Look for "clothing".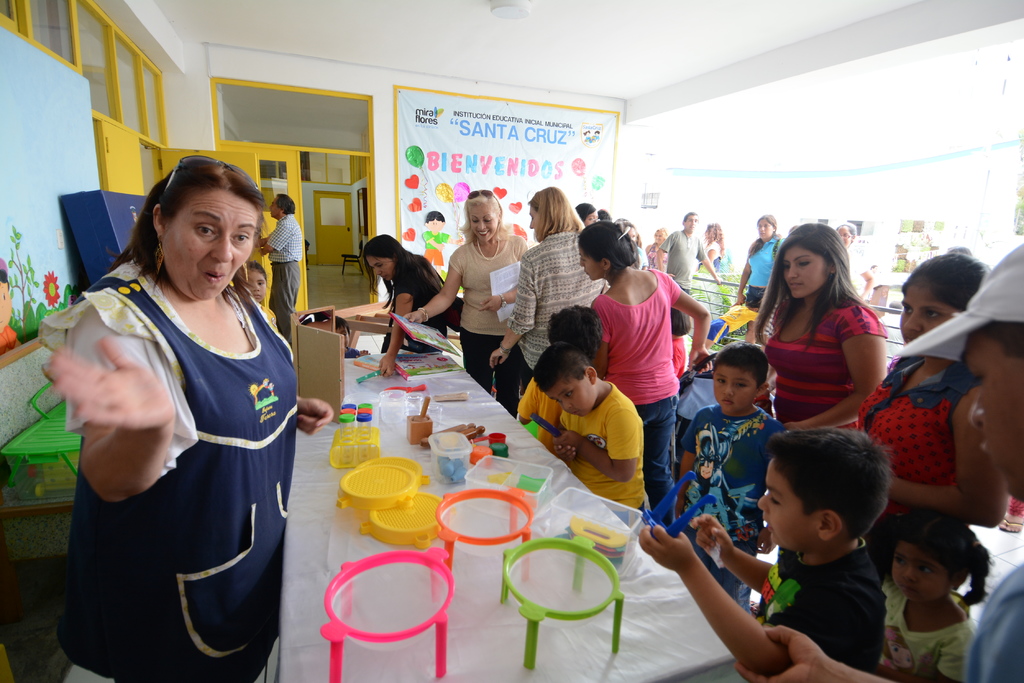
Found: <region>746, 235, 785, 311</region>.
